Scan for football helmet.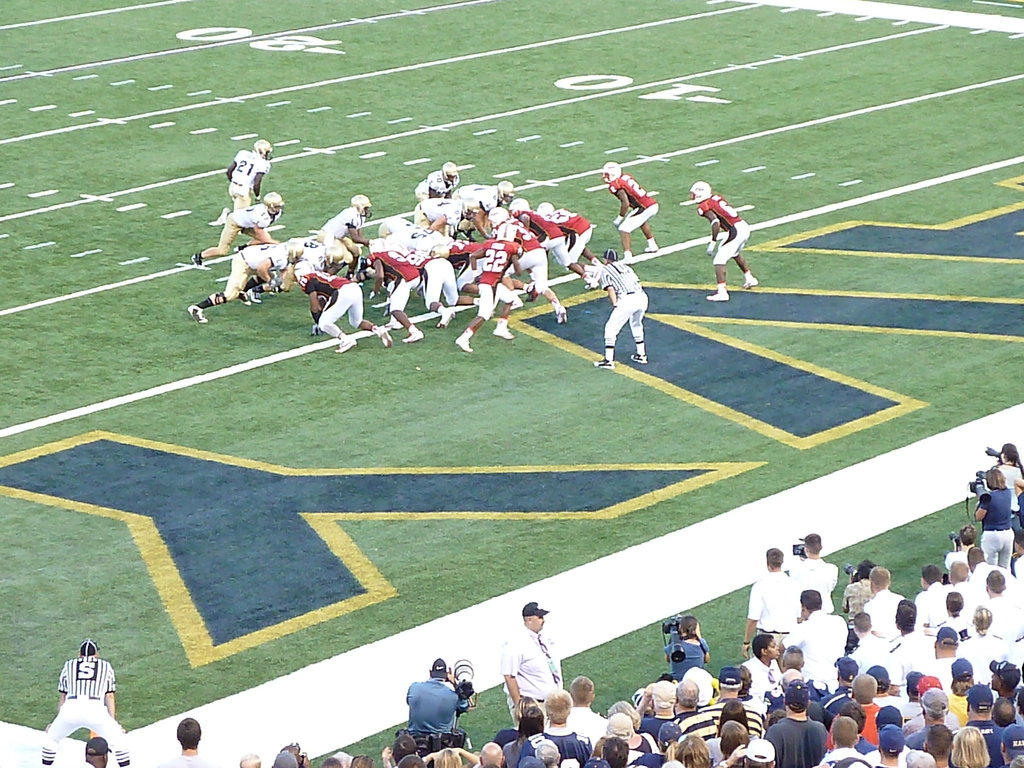
Scan result: [x1=541, y1=200, x2=559, y2=216].
